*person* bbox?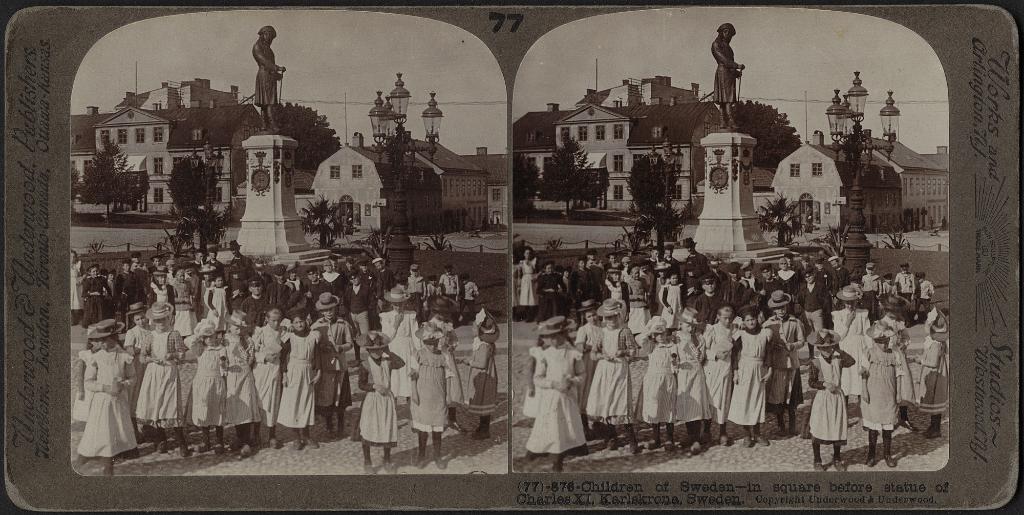
bbox=[510, 246, 541, 310]
